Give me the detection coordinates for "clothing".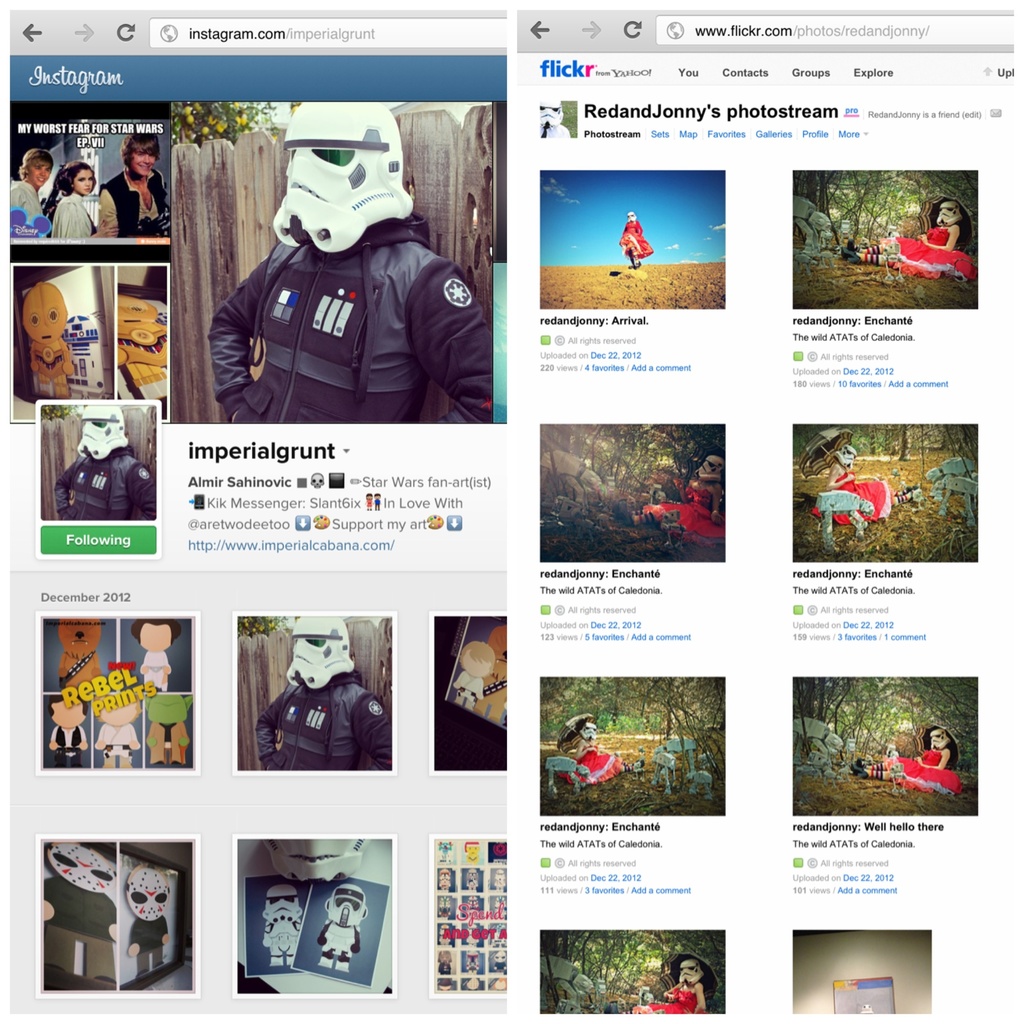
box=[44, 874, 116, 937].
